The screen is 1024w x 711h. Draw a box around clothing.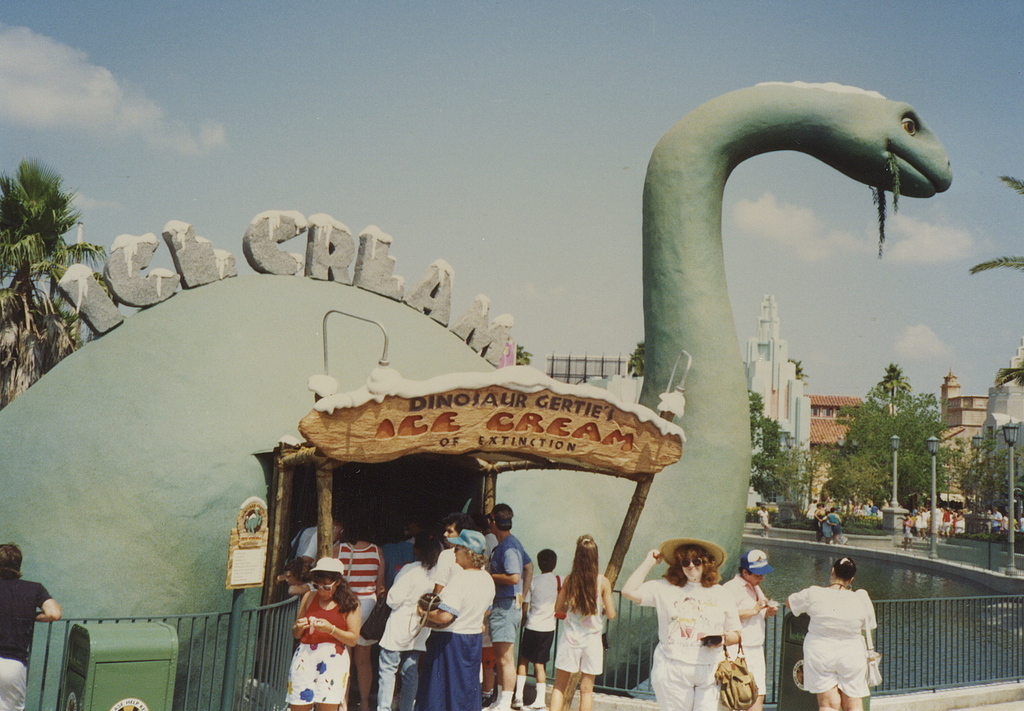
bbox(416, 548, 463, 710).
